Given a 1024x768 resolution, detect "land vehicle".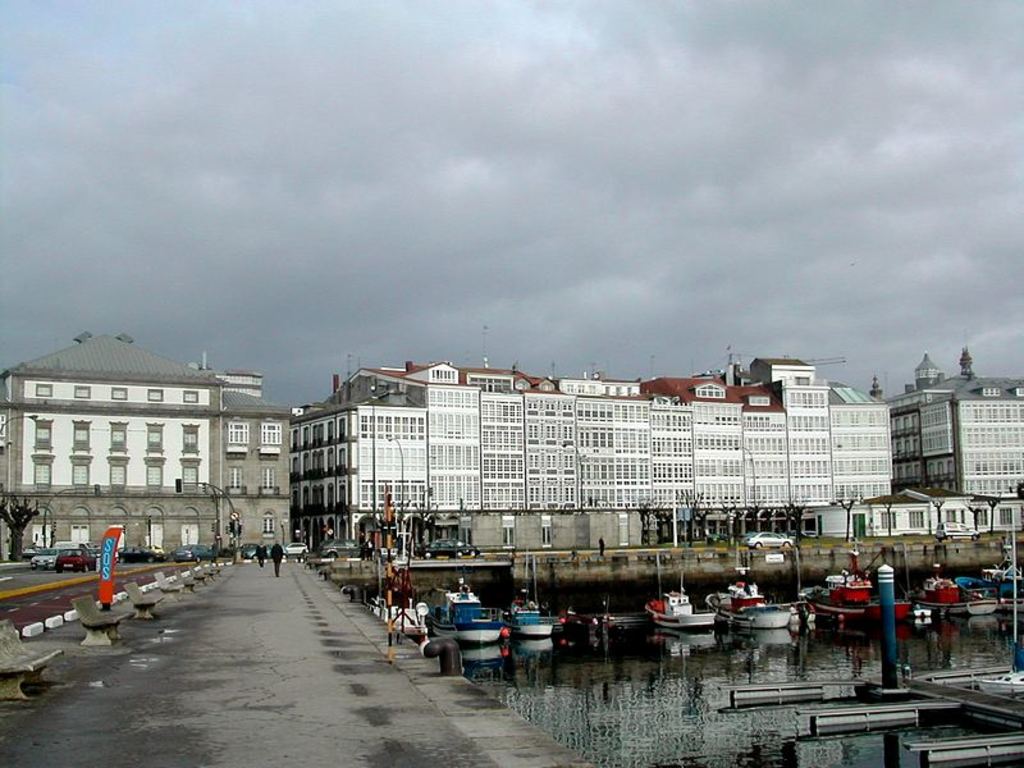
rect(24, 547, 32, 553).
